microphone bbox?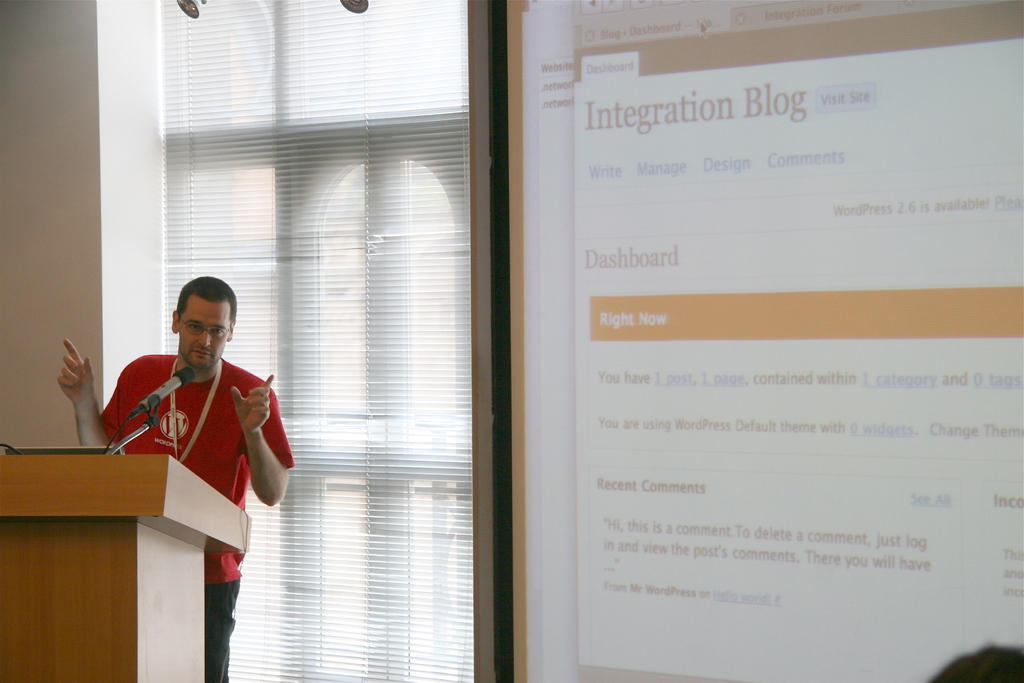
140:363:195:412
